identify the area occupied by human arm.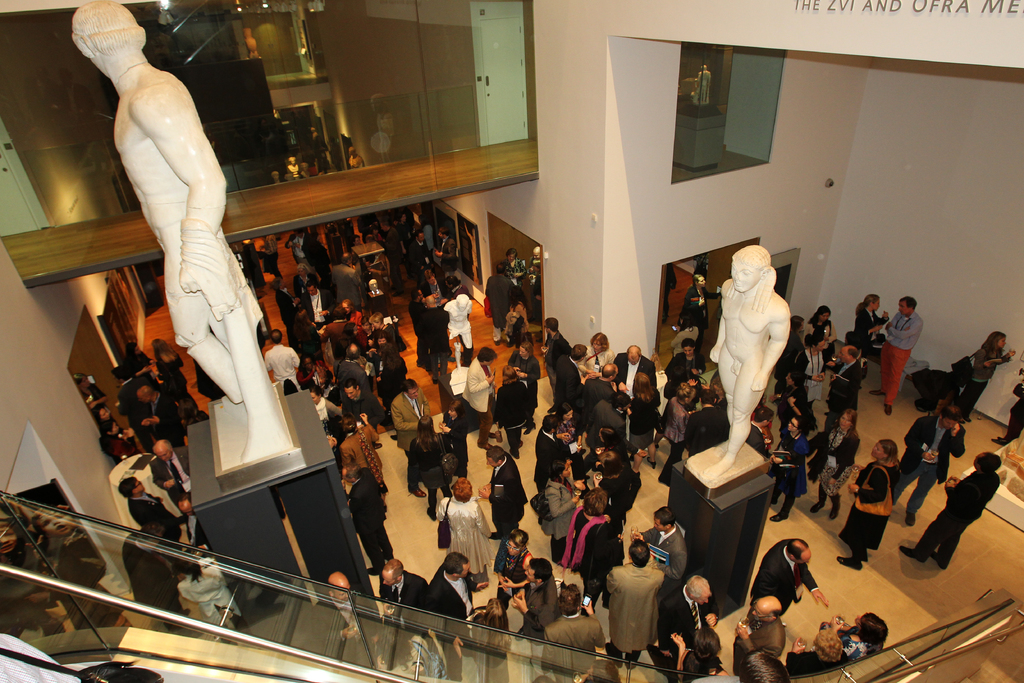
Area: x1=828, y1=440, x2=852, y2=485.
